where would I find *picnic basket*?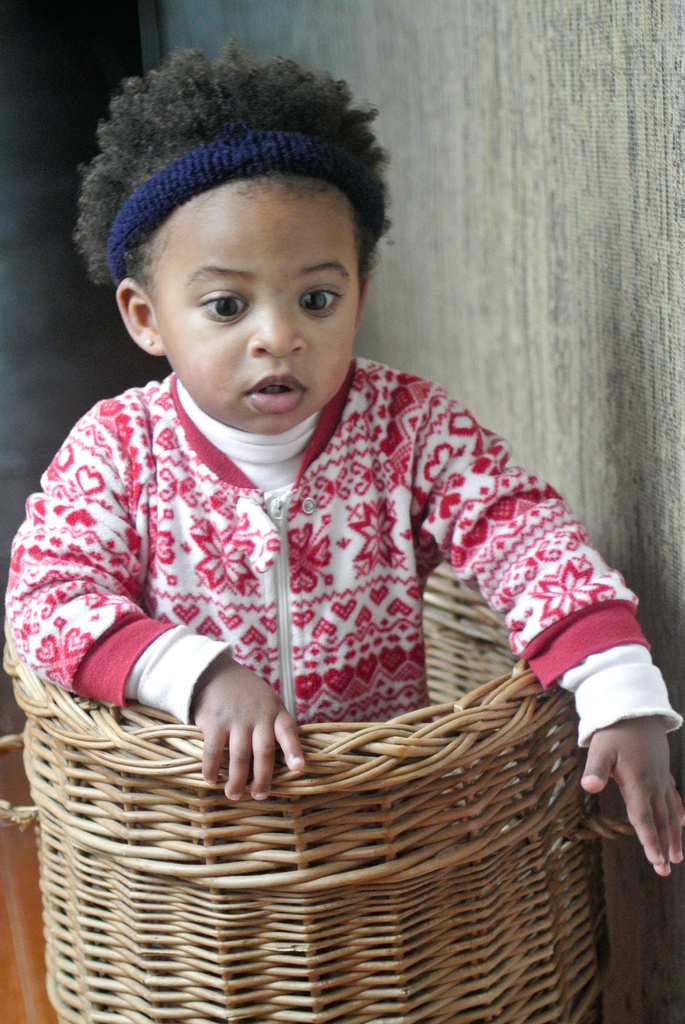
At BBox(0, 562, 637, 1023).
